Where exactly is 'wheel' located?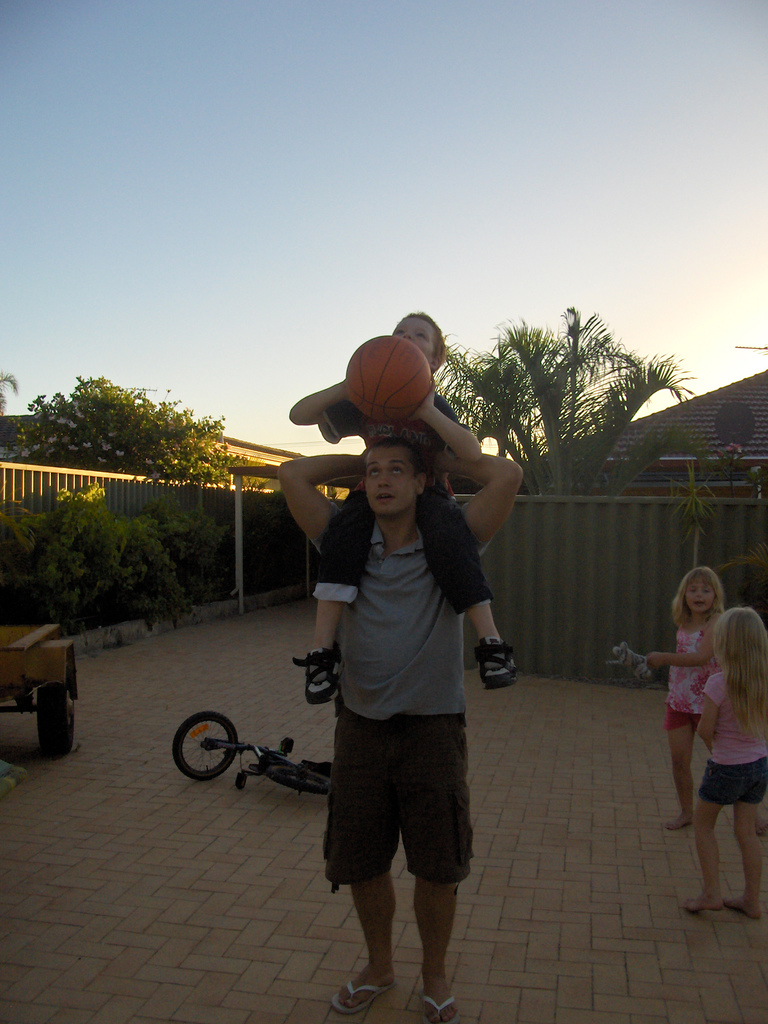
Its bounding box is l=33, t=664, r=72, b=755.
